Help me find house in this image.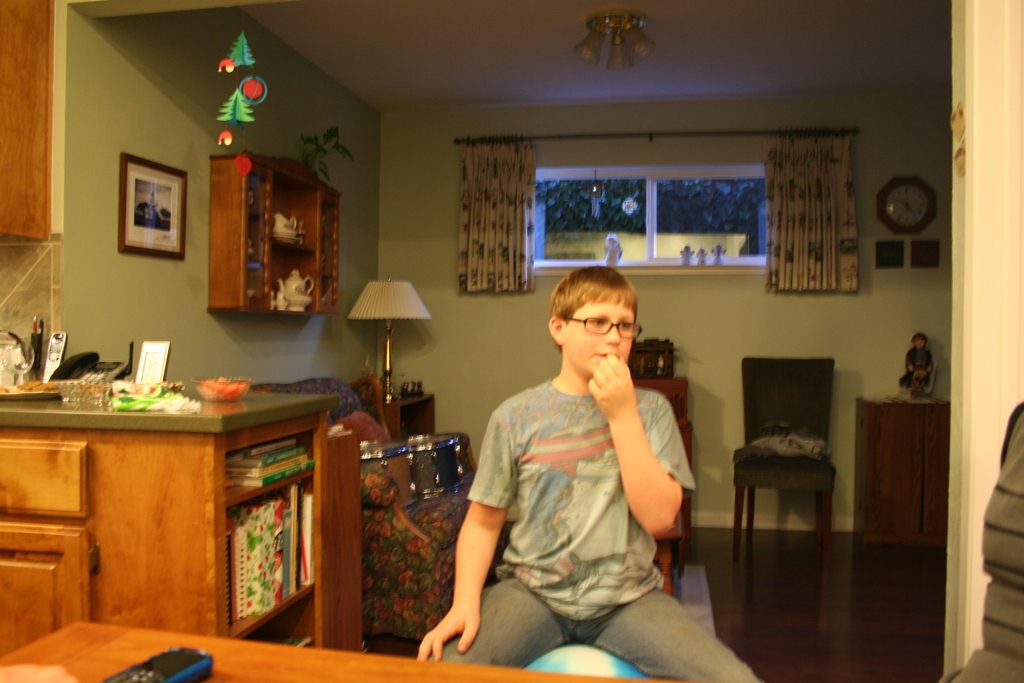
Found it: 0,0,1023,682.
